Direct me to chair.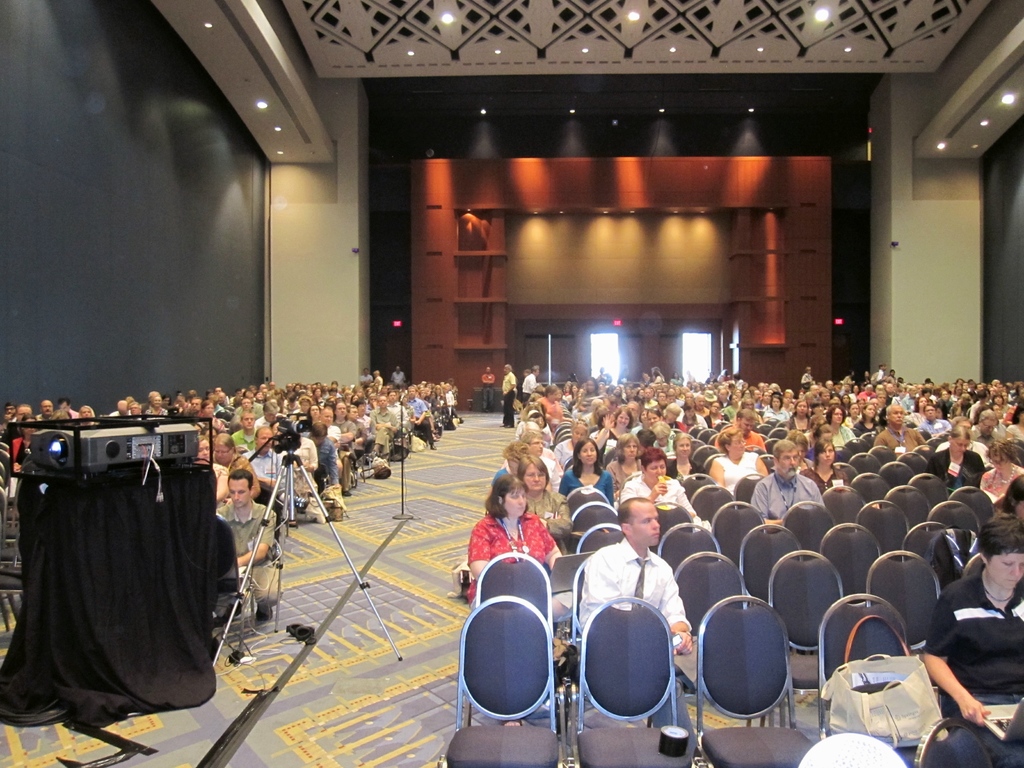
Direction: 563, 558, 664, 767.
